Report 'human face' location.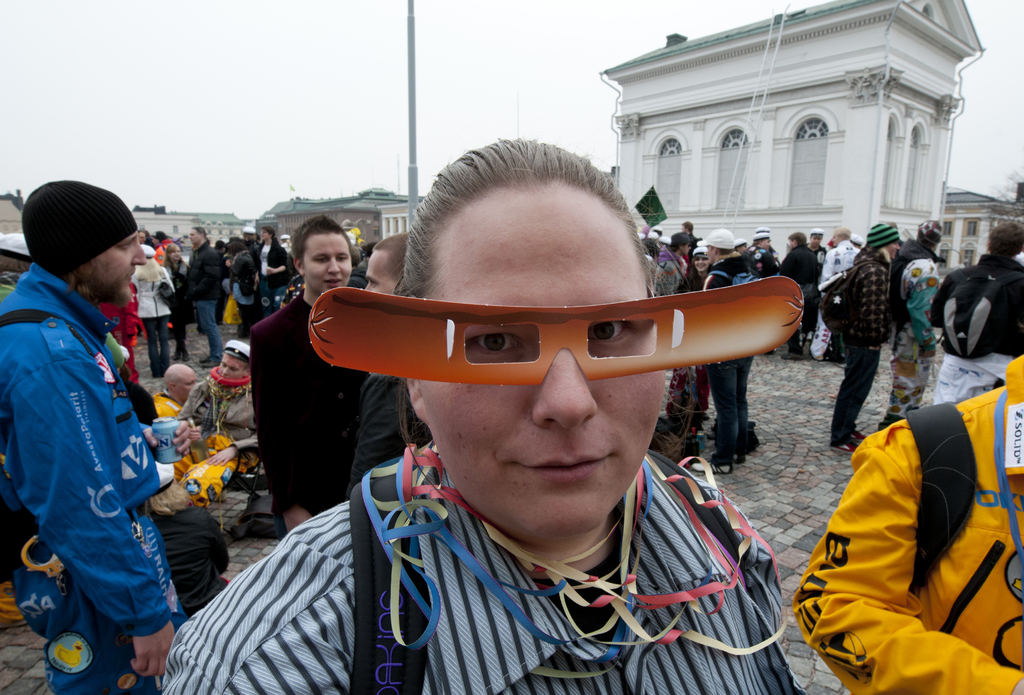
Report: bbox=(219, 353, 245, 379).
